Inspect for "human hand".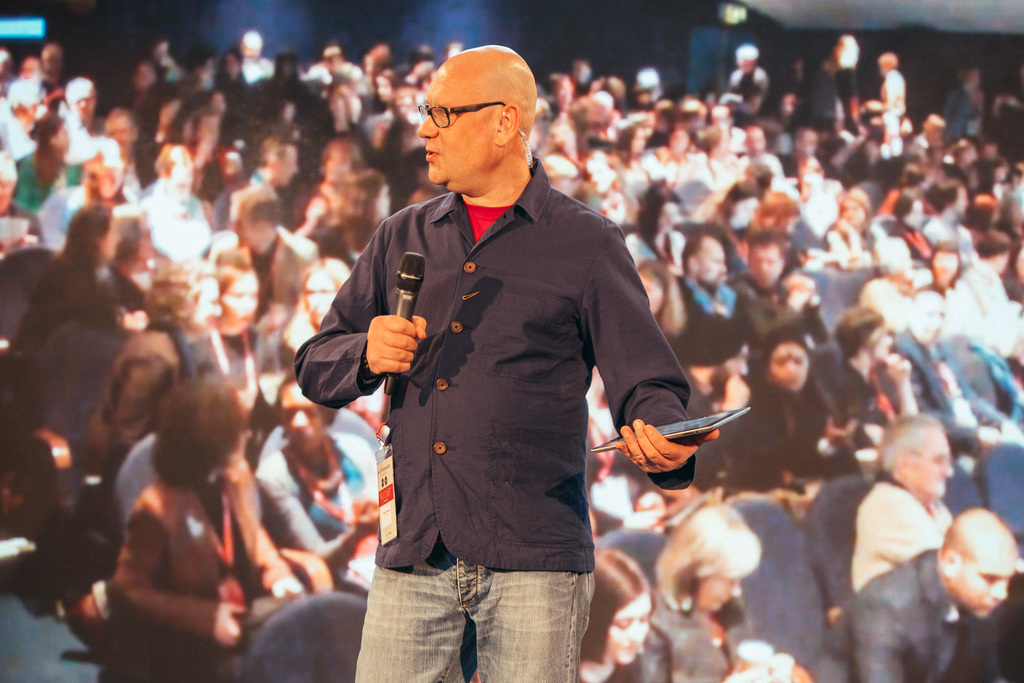
Inspection: 204:598:246:652.
